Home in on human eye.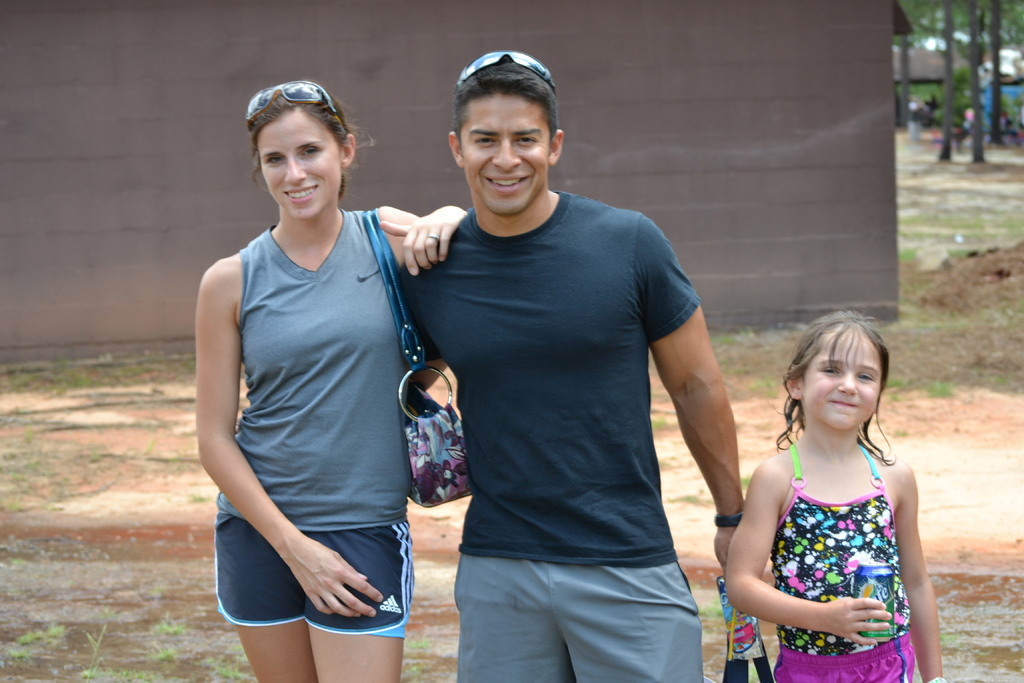
Homed in at pyautogui.locateOnScreen(856, 372, 876, 386).
